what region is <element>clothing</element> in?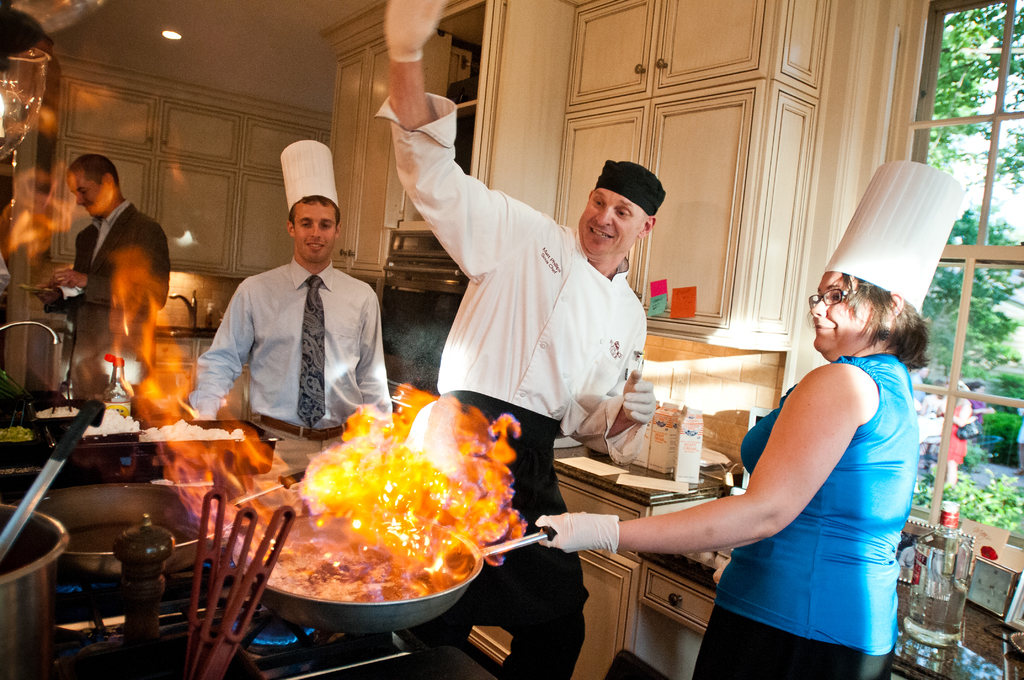
select_region(188, 255, 392, 478).
